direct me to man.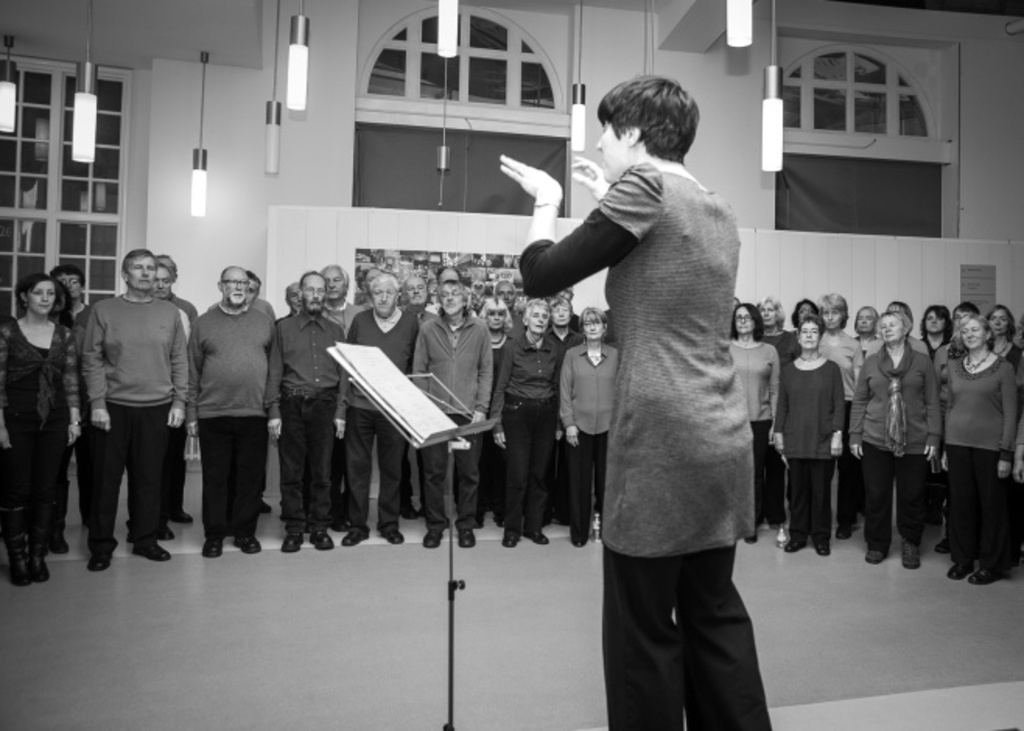
Direction: select_region(412, 280, 493, 549).
